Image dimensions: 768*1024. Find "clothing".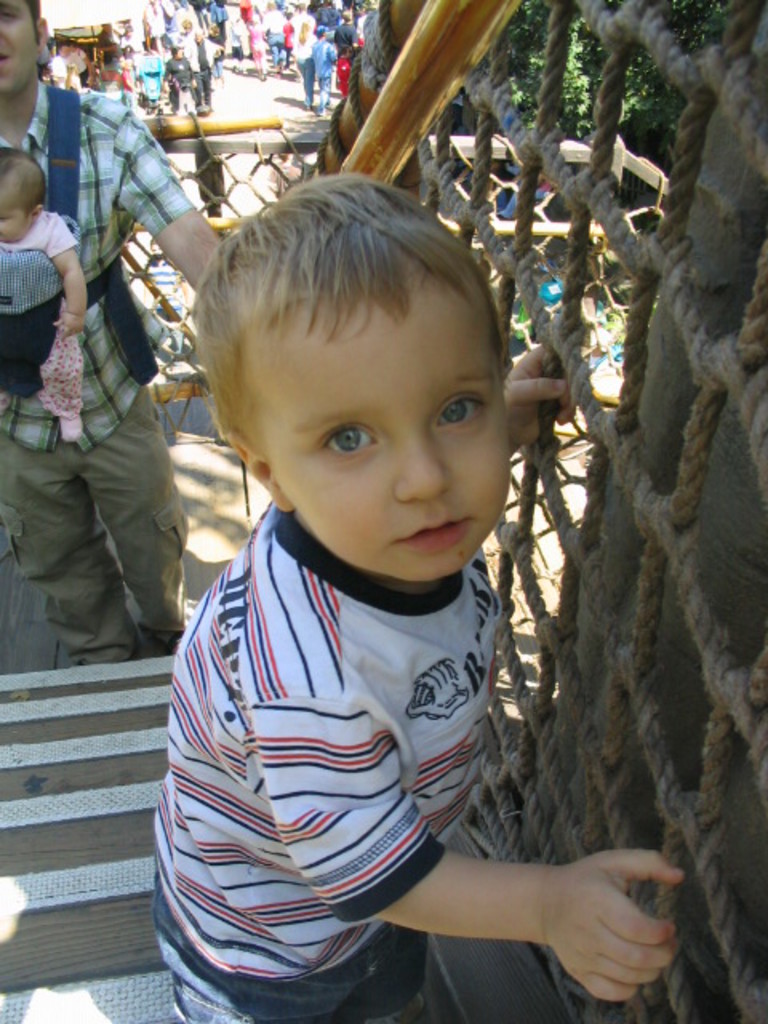
{"x1": 190, "y1": 42, "x2": 224, "y2": 91}.
